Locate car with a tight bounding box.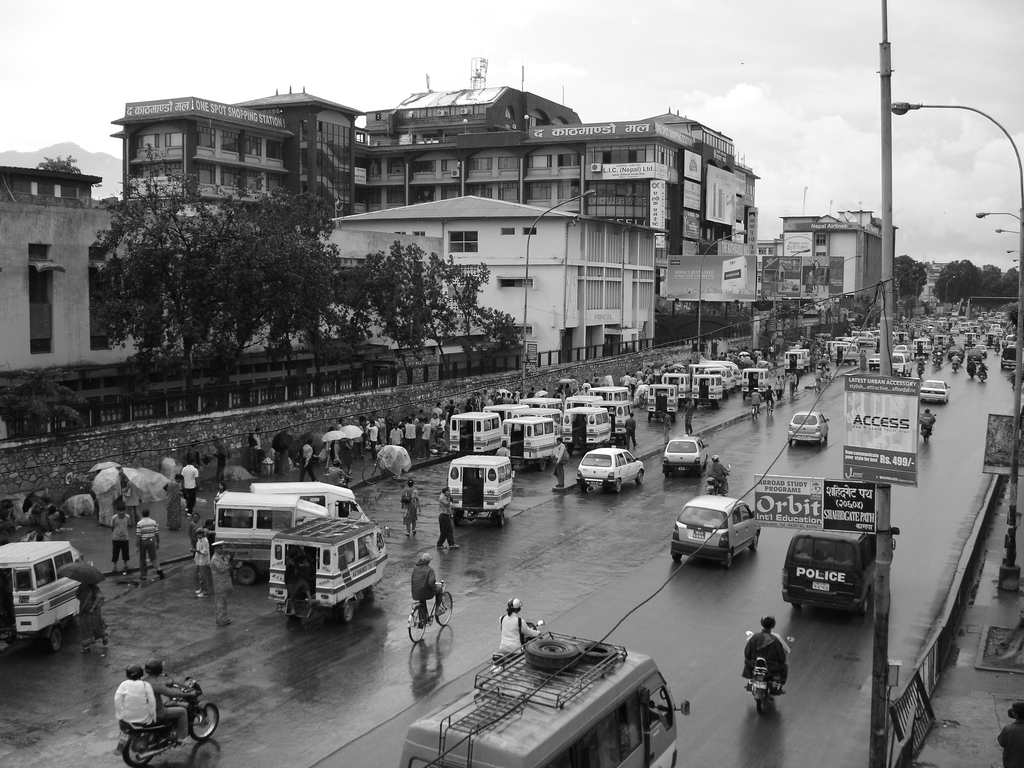
<box>664,440,708,474</box>.
